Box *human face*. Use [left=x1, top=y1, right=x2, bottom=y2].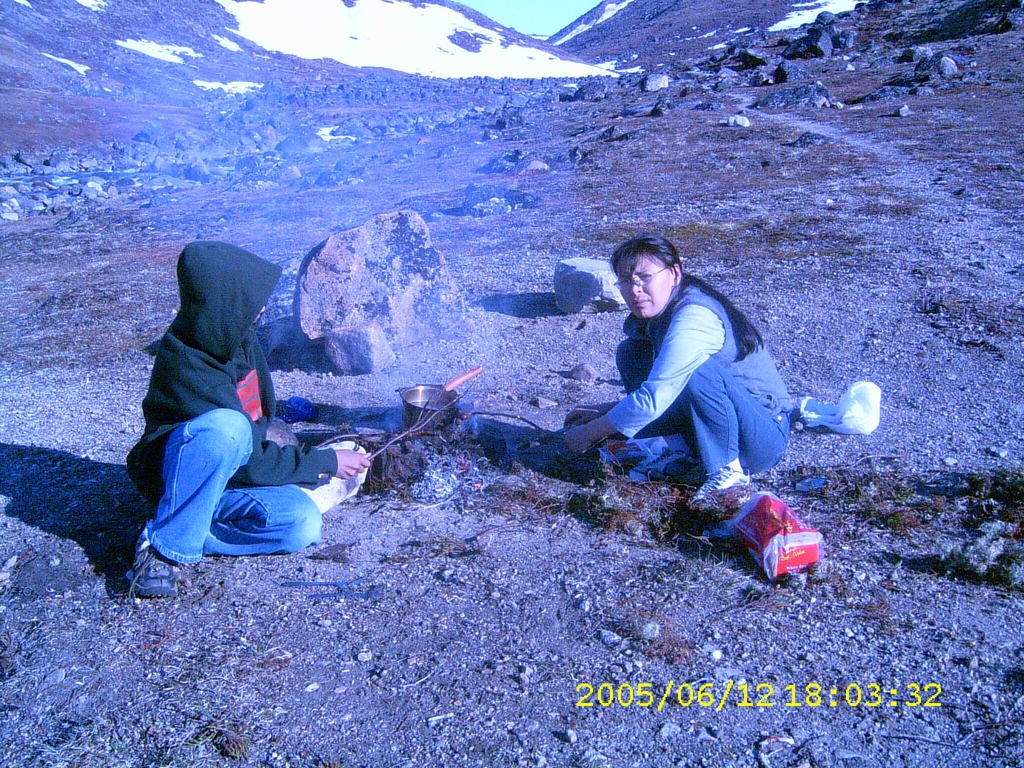
[left=248, top=303, right=268, bottom=328].
